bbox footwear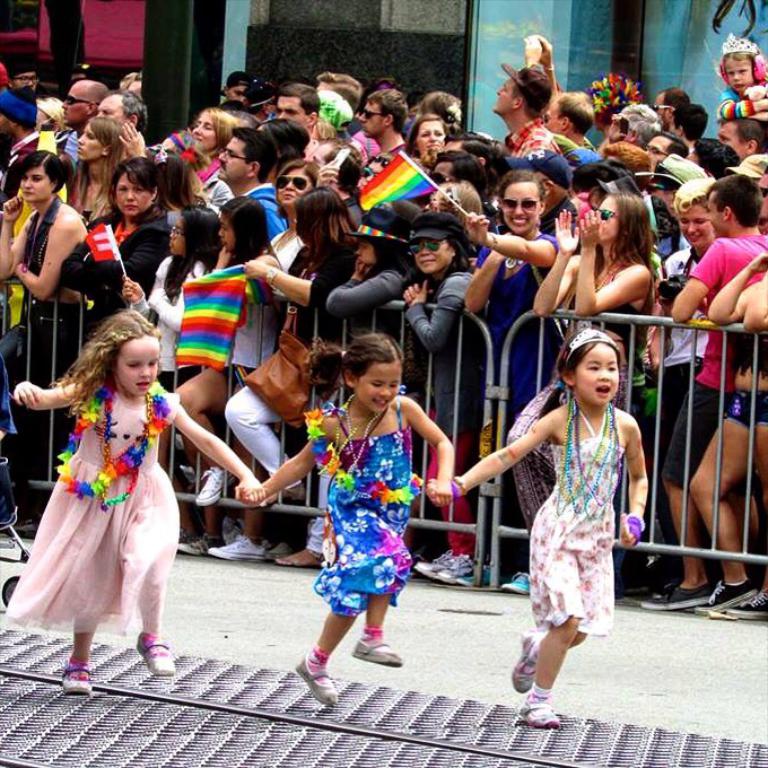
{"x1": 690, "y1": 578, "x2": 762, "y2": 610}
